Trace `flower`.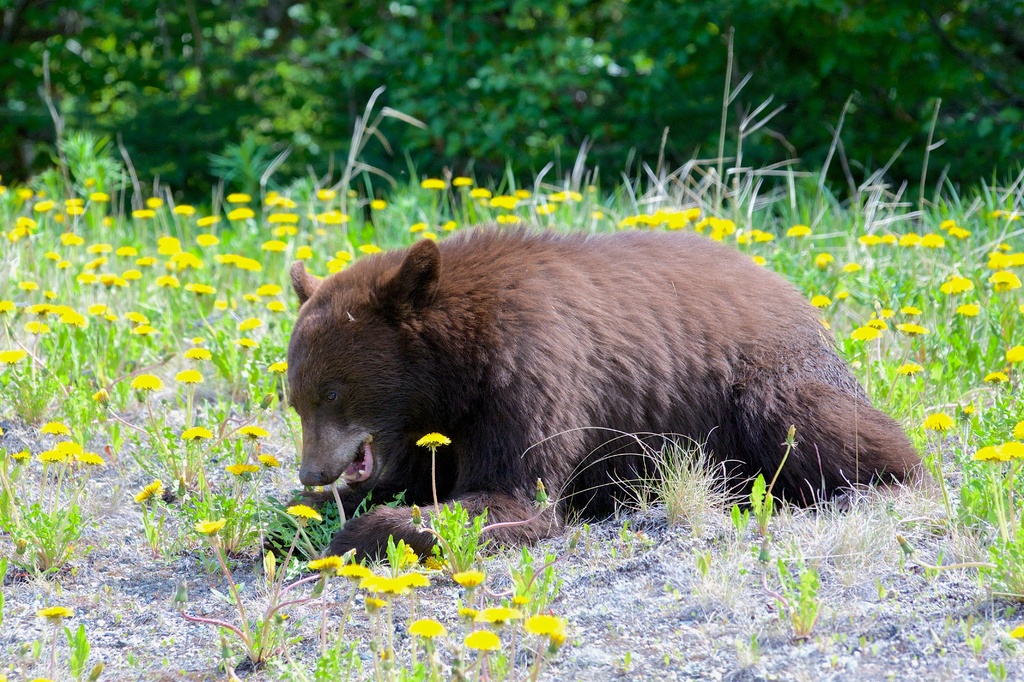
Traced to (92, 388, 112, 411).
